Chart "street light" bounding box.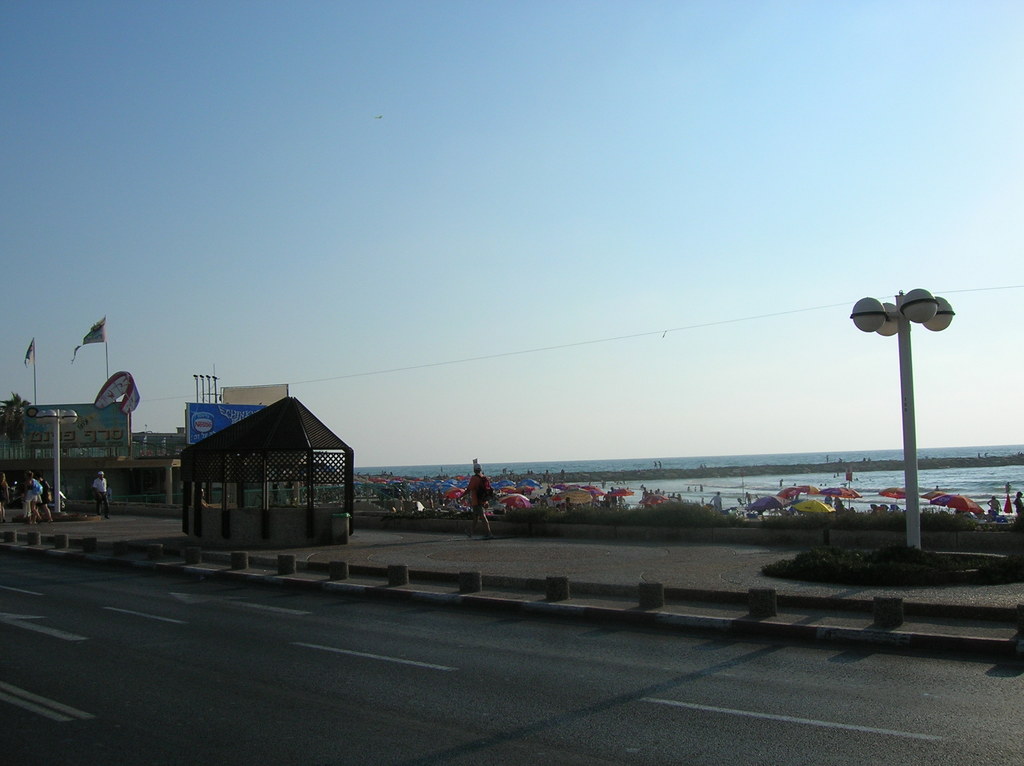
Charted: x1=842, y1=282, x2=982, y2=559.
